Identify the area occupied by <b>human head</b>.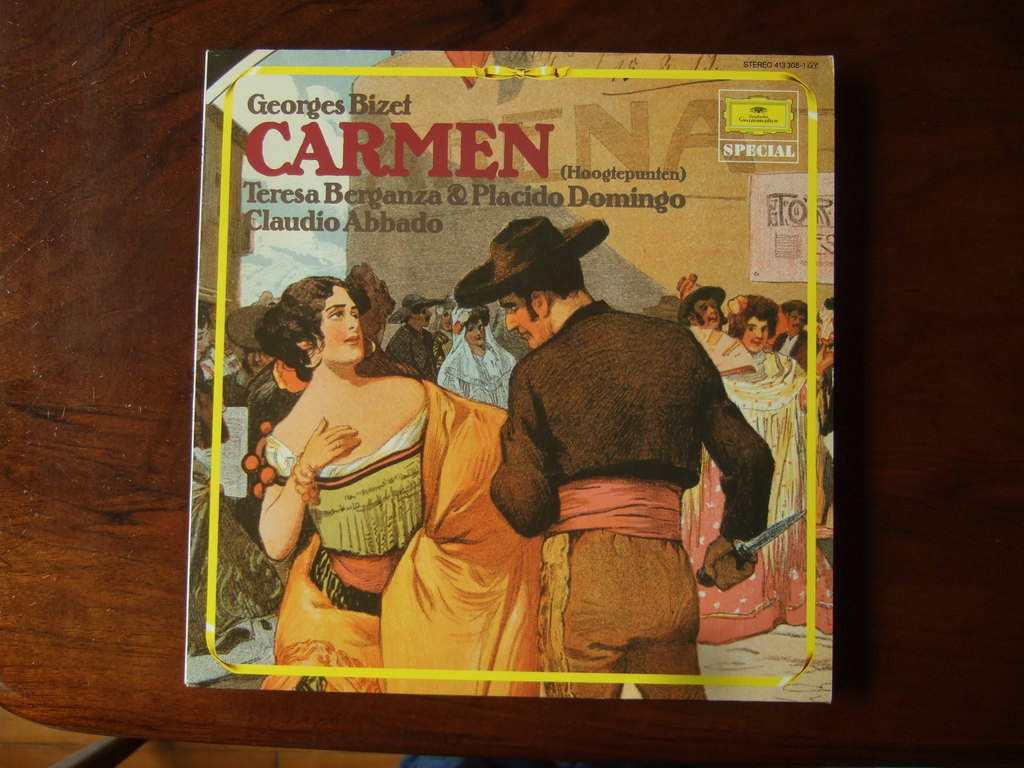
Area: x1=779 y1=297 x2=810 y2=335.
